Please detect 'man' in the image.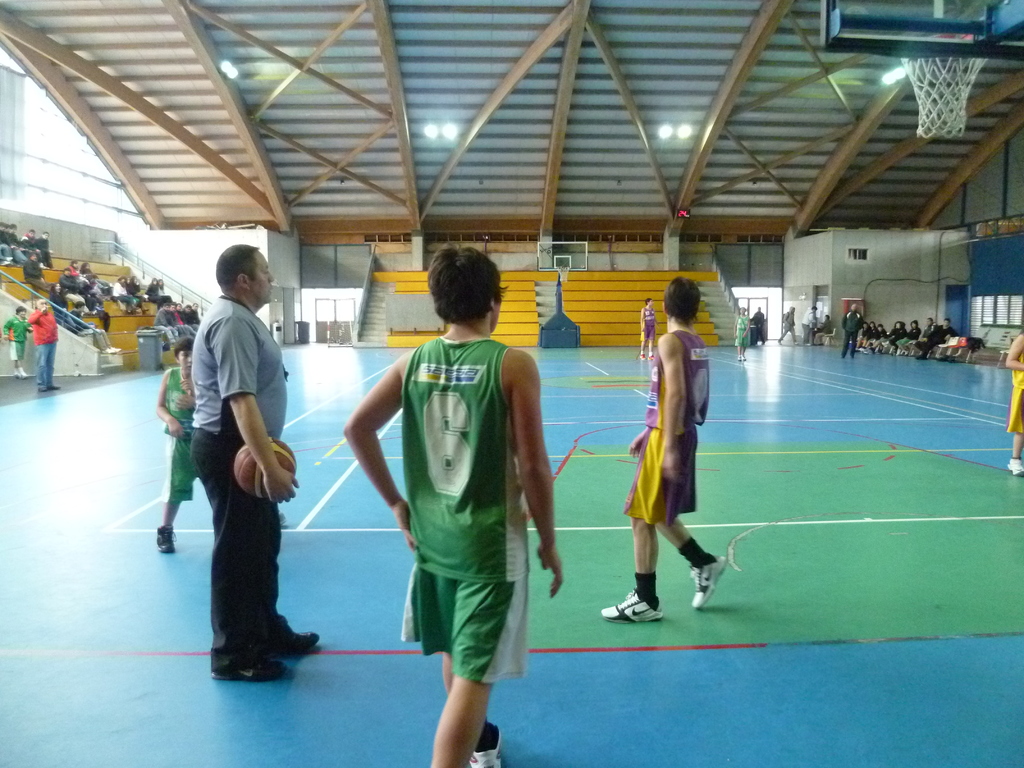
(800, 307, 820, 341).
